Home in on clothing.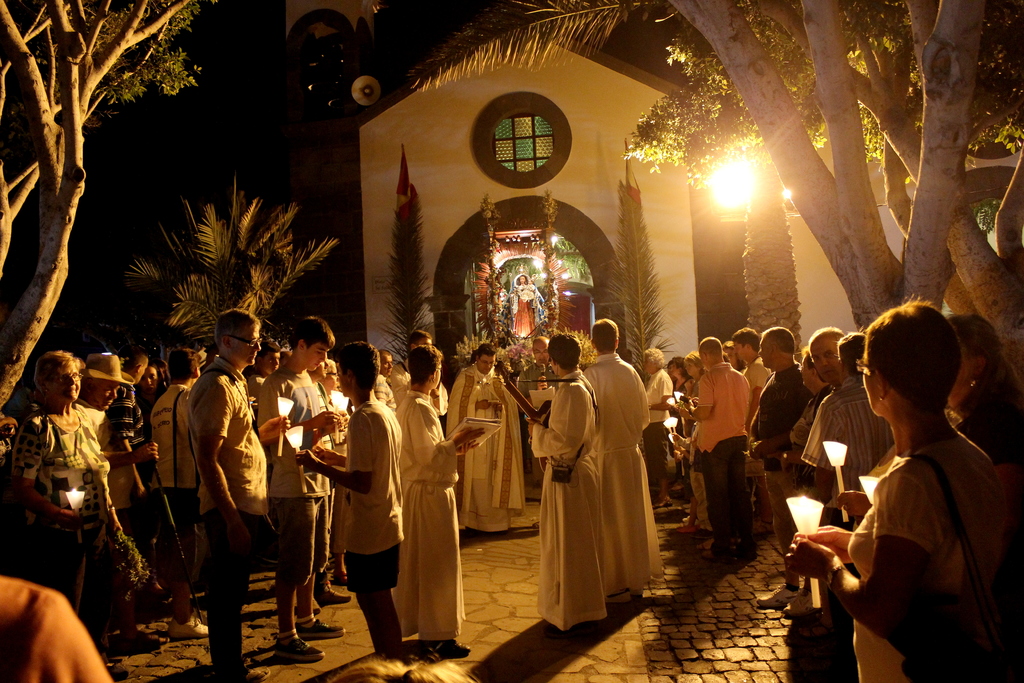
Homed in at 148,380,188,481.
